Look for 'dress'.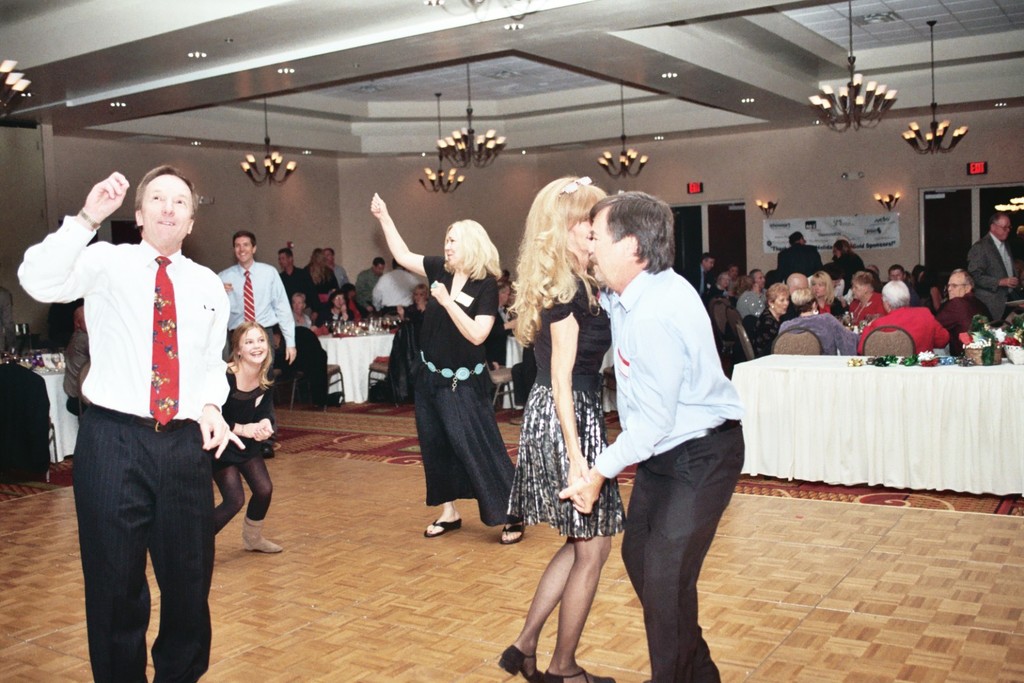
Found: <region>506, 266, 625, 538</region>.
